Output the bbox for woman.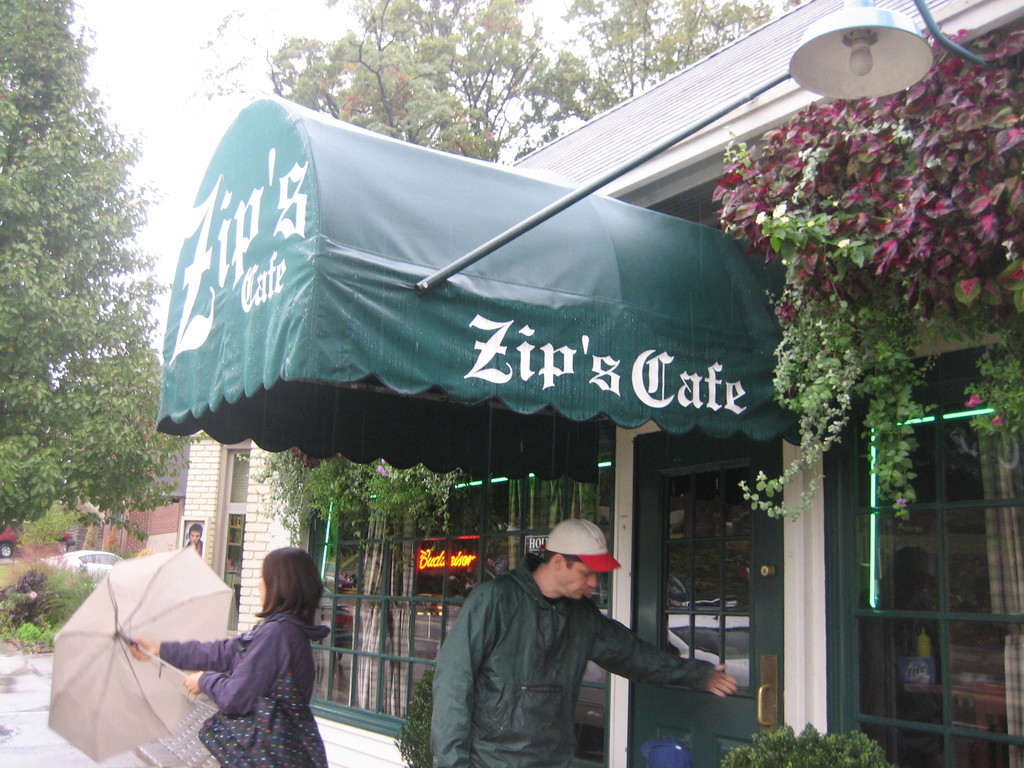
174:552:330:756.
